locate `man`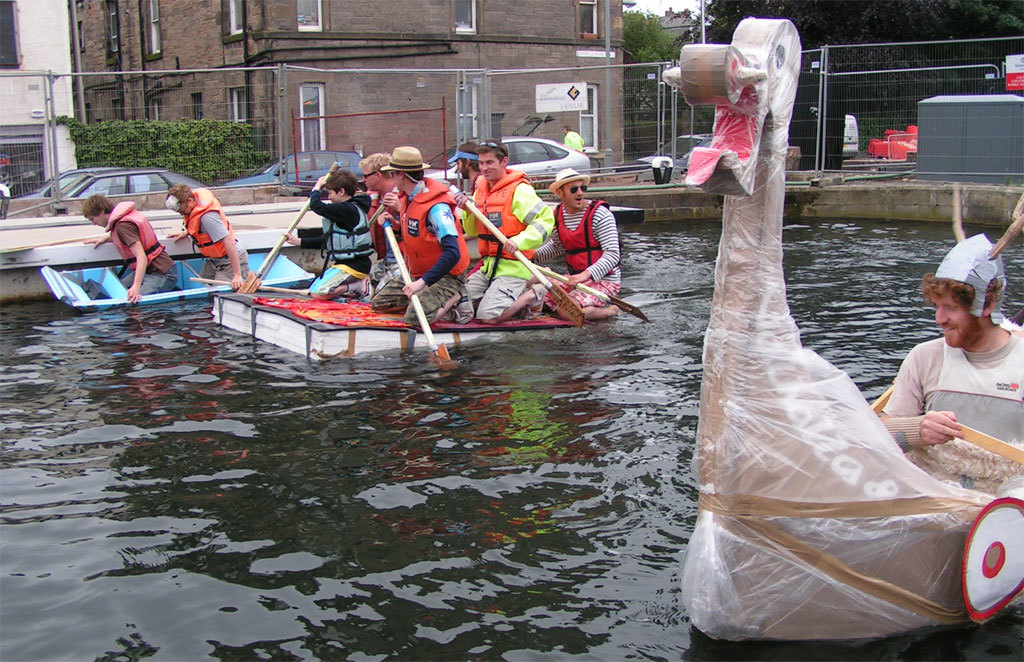
[x1=355, y1=154, x2=398, y2=279]
